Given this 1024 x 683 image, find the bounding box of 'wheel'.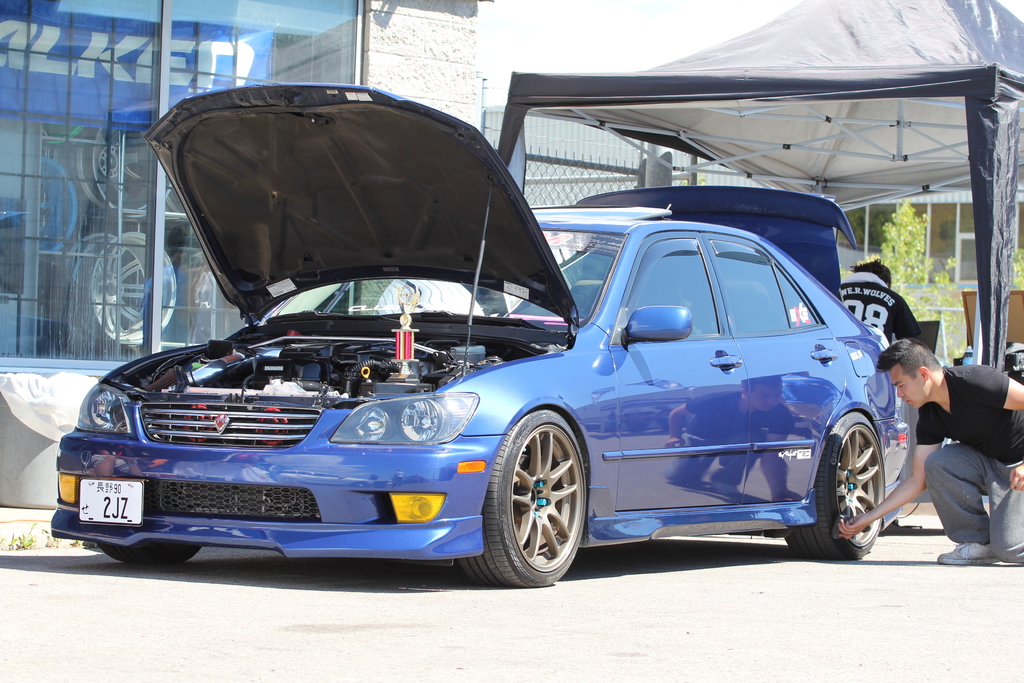
region(479, 409, 593, 580).
